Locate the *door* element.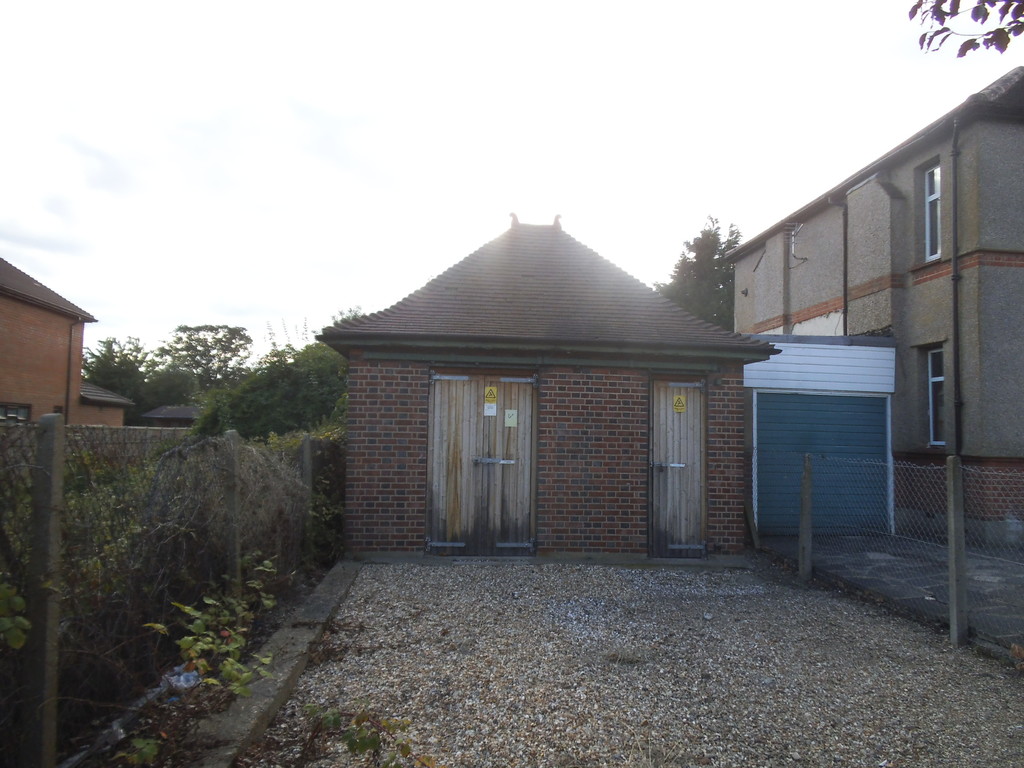
Element bbox: locate(422, 377, 552, 563).
